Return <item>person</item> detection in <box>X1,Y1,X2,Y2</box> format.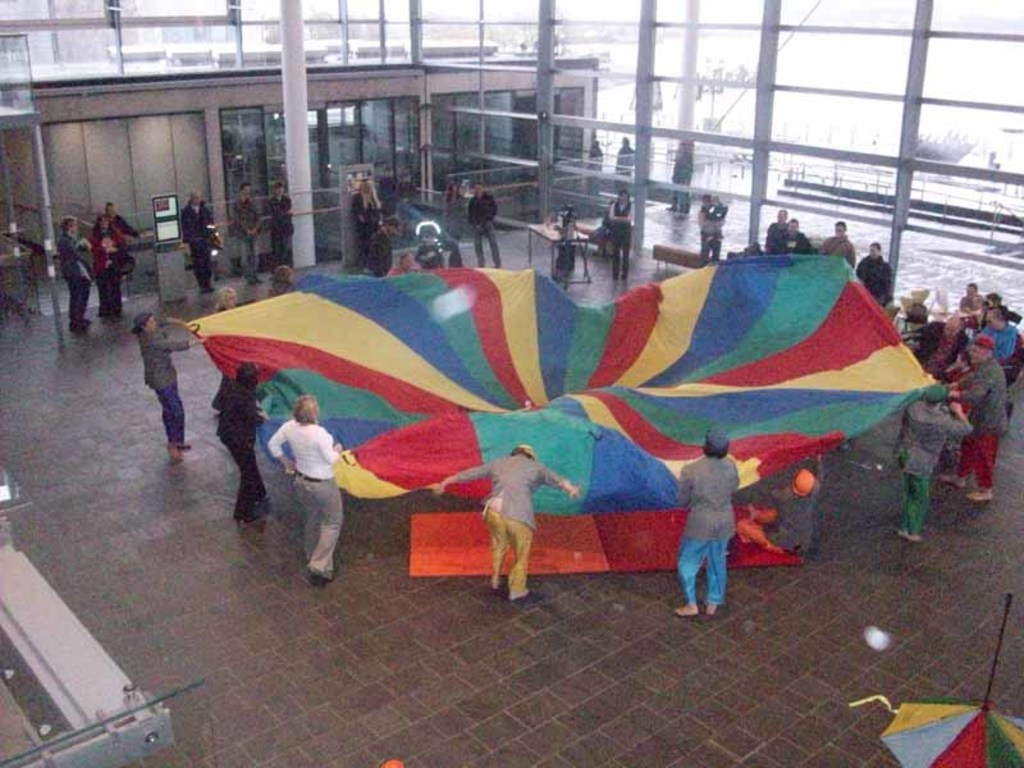
<box>897,380,972,548</box>.
